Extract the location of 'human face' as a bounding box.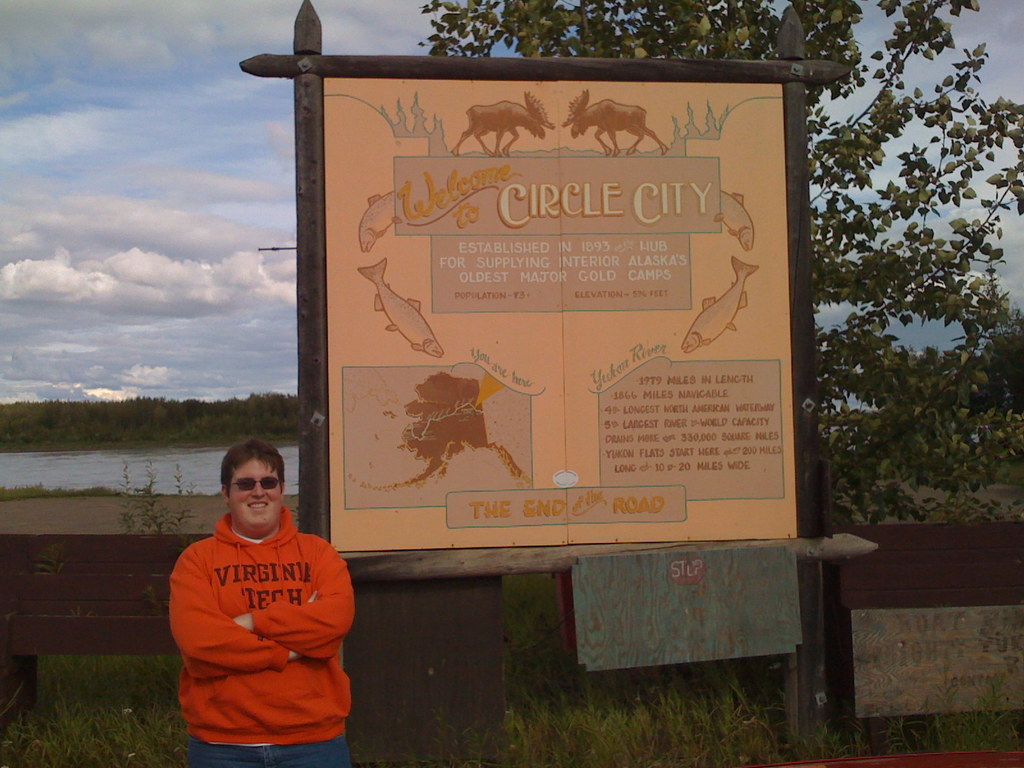
[227, 460, 283, 520].
